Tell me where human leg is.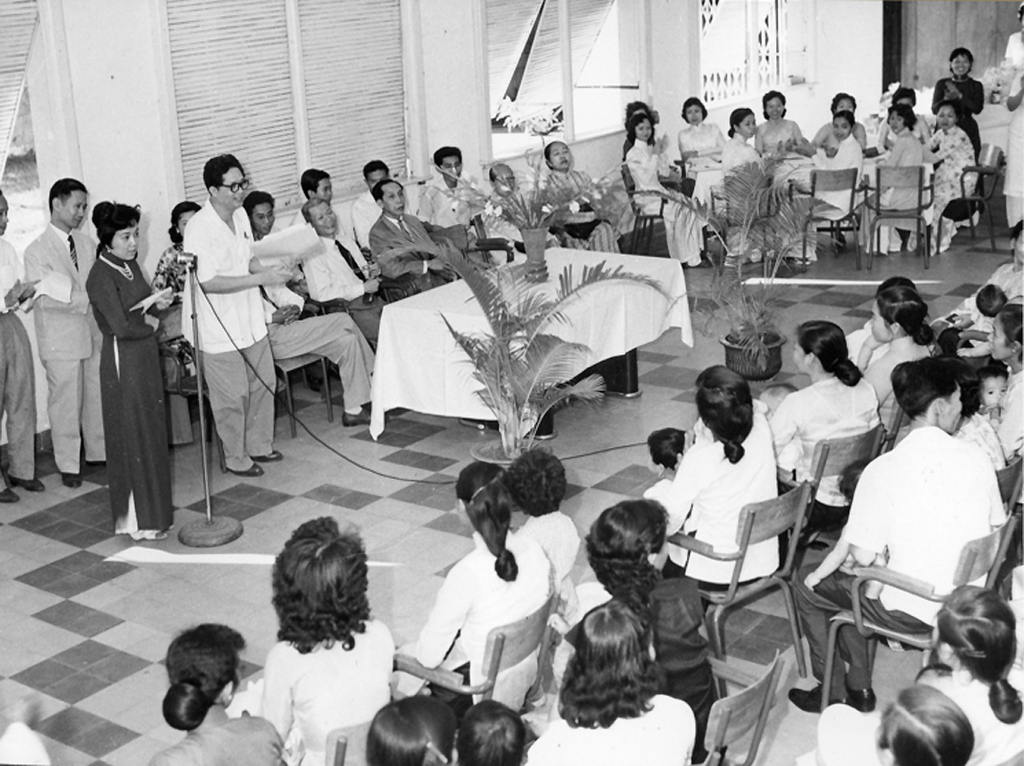
human leg is at box(271, 310, 378, 379).
